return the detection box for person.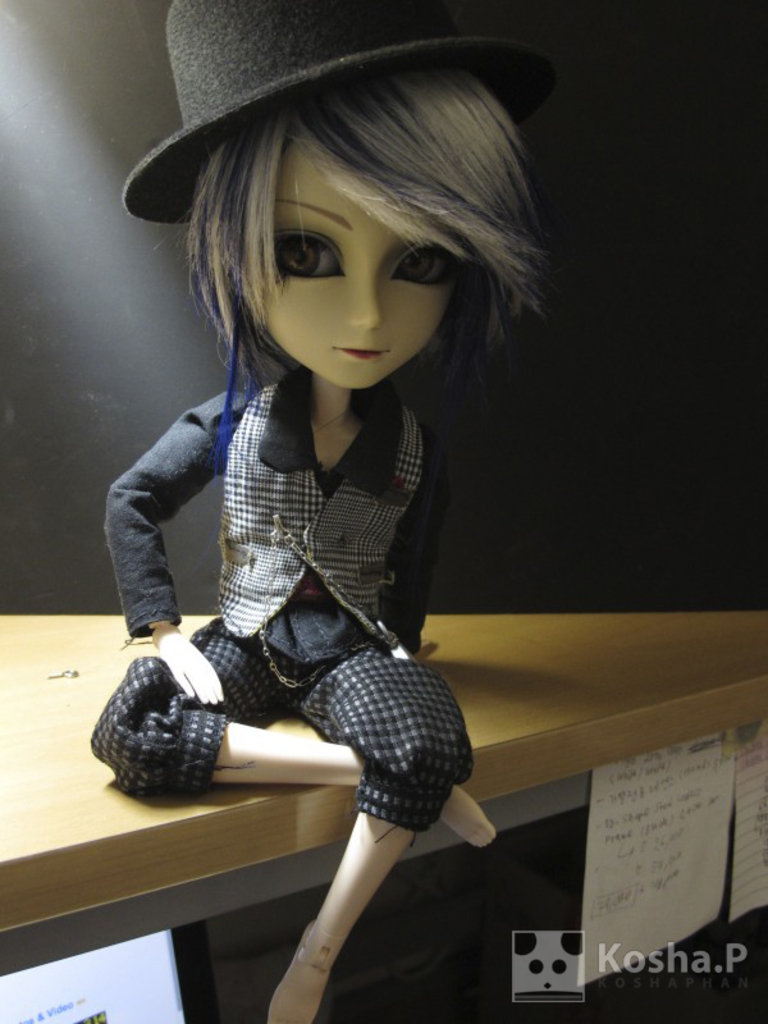
bbox=[81, 0, 568, 1023].
